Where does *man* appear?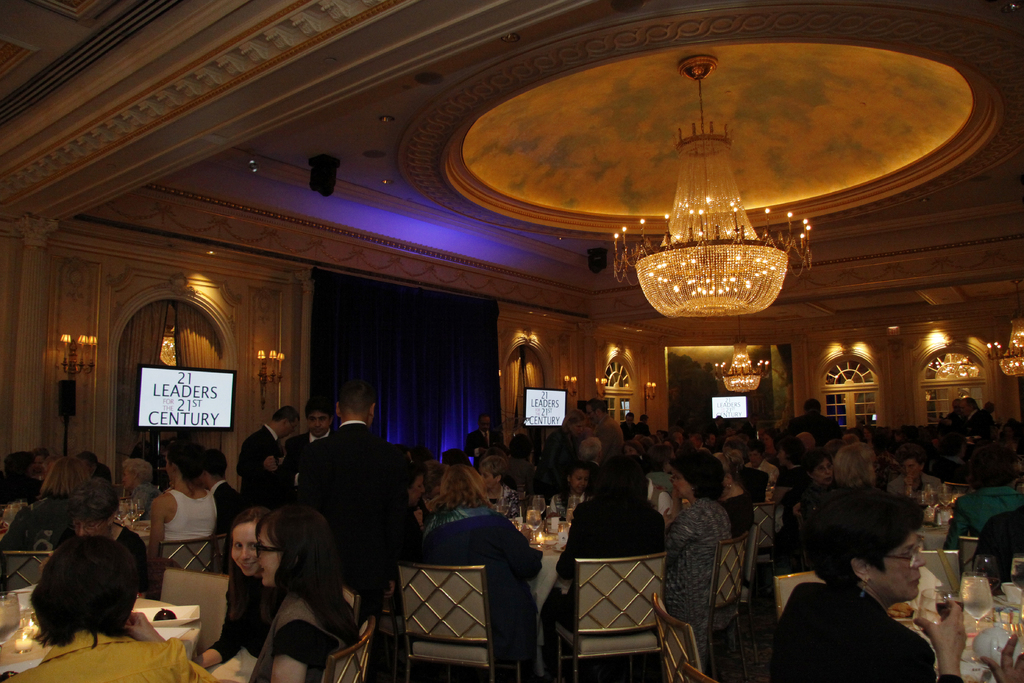
Appears at 278, 391, 339, 489.
